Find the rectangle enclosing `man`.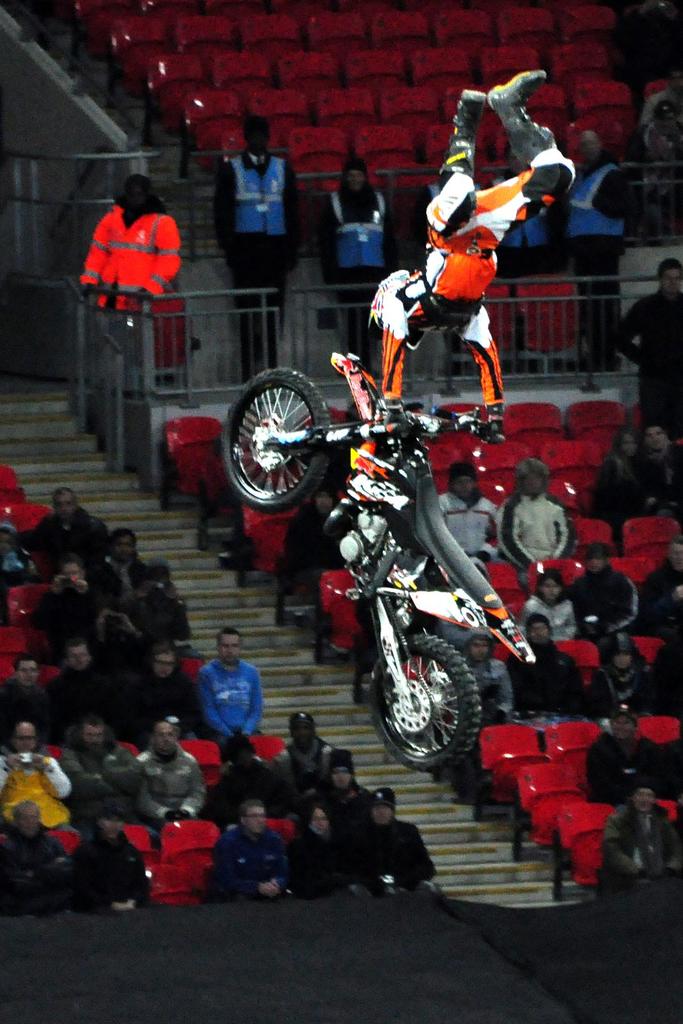
<box>213,113,299,381</box>.
